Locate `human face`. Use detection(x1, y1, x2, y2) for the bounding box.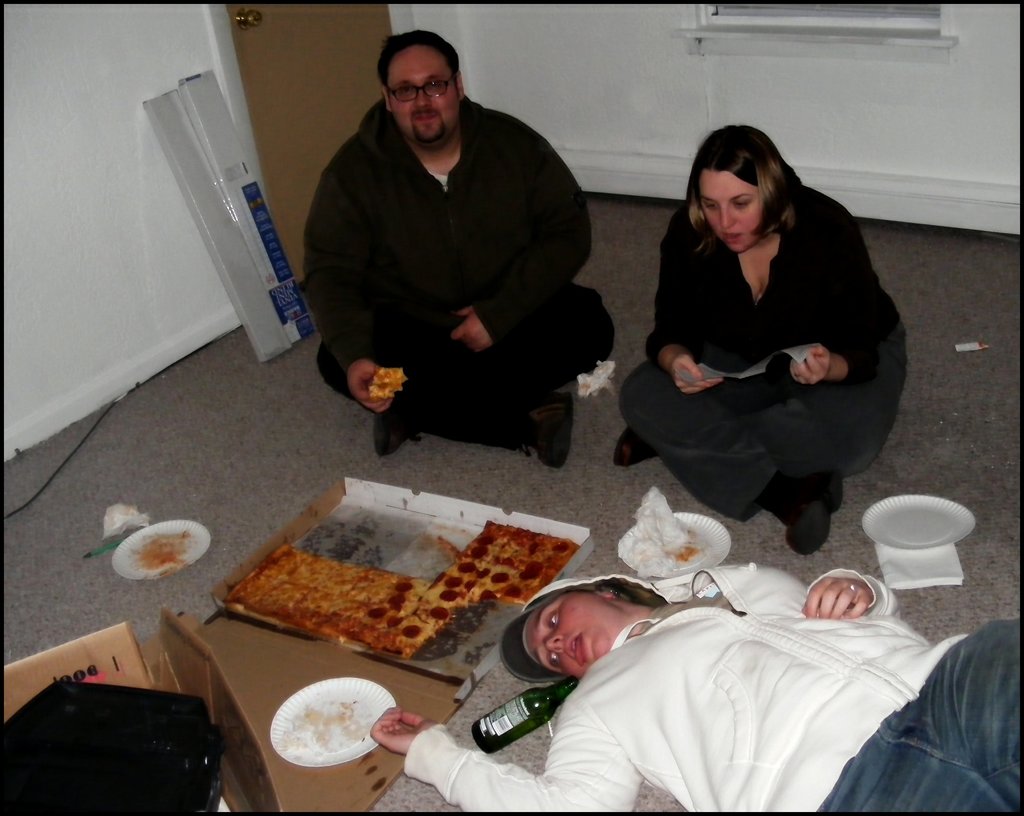
detection(698, 170, 762, 256).
